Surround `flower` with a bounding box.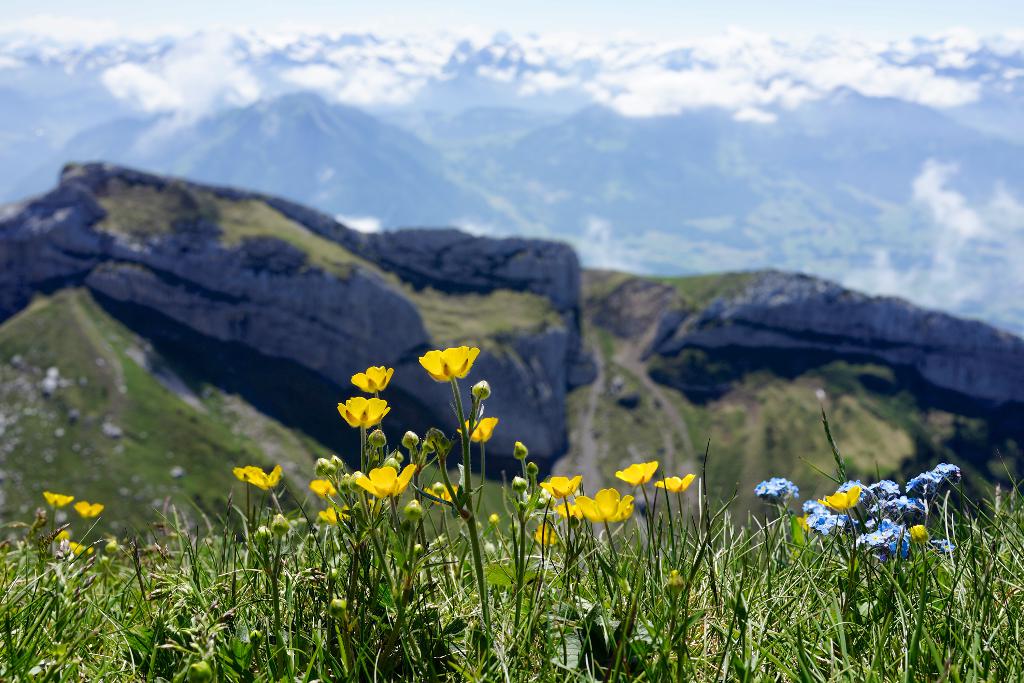
(42, 491, 72, 507).
